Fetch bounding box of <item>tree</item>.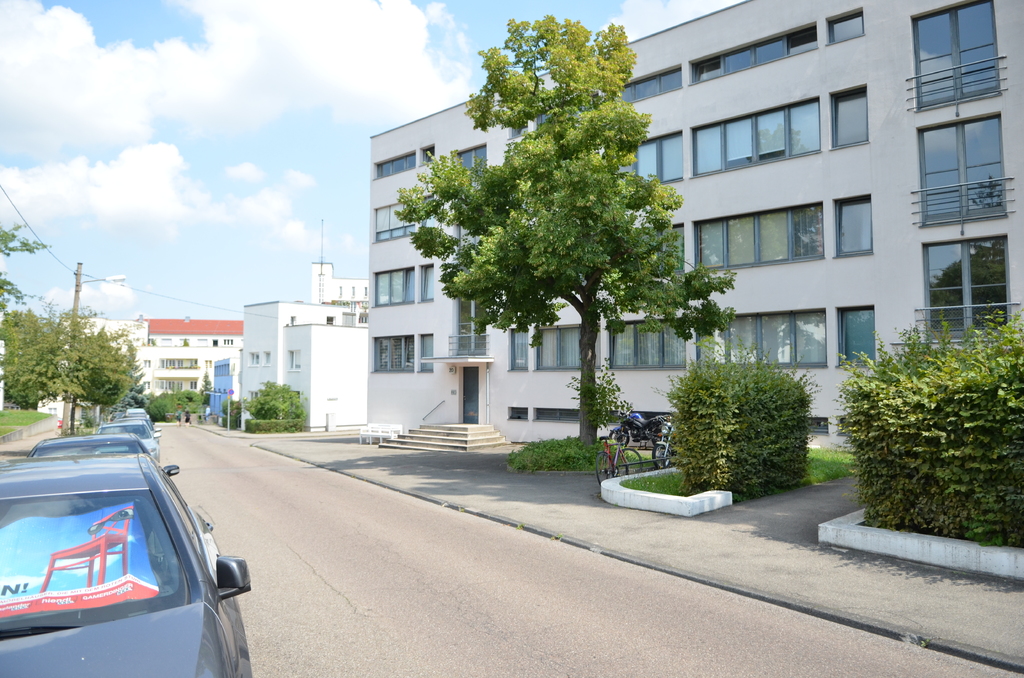
Bbox: {"x1": 241, "y1": 381, "x2": 312, "y2": 433}.
